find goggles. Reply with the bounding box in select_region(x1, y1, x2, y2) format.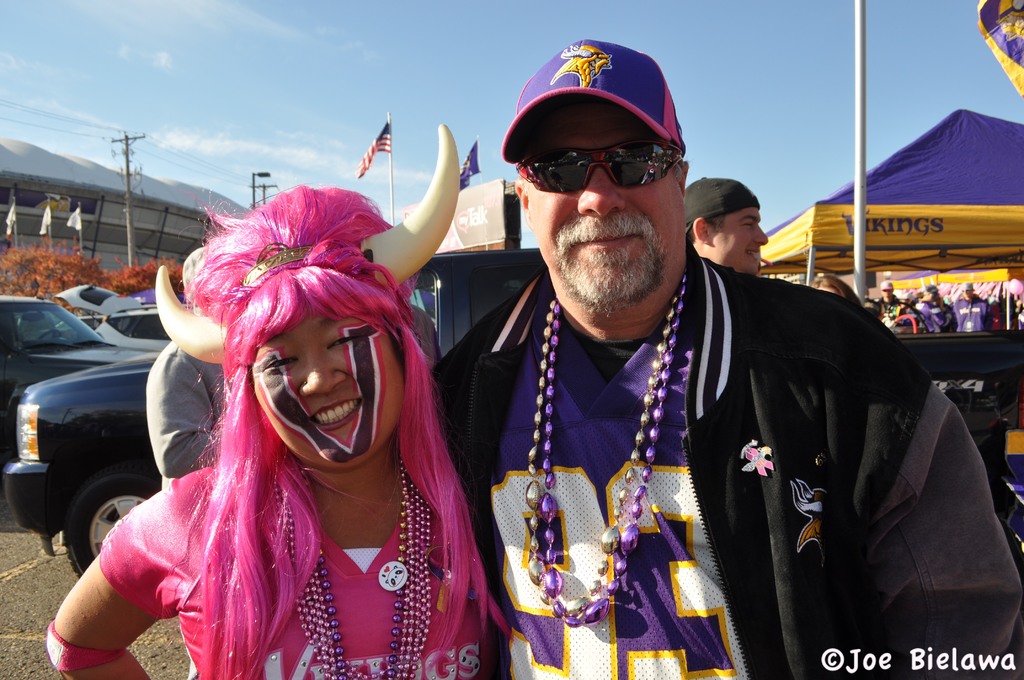
select_region(545, 122, 684, 197).
